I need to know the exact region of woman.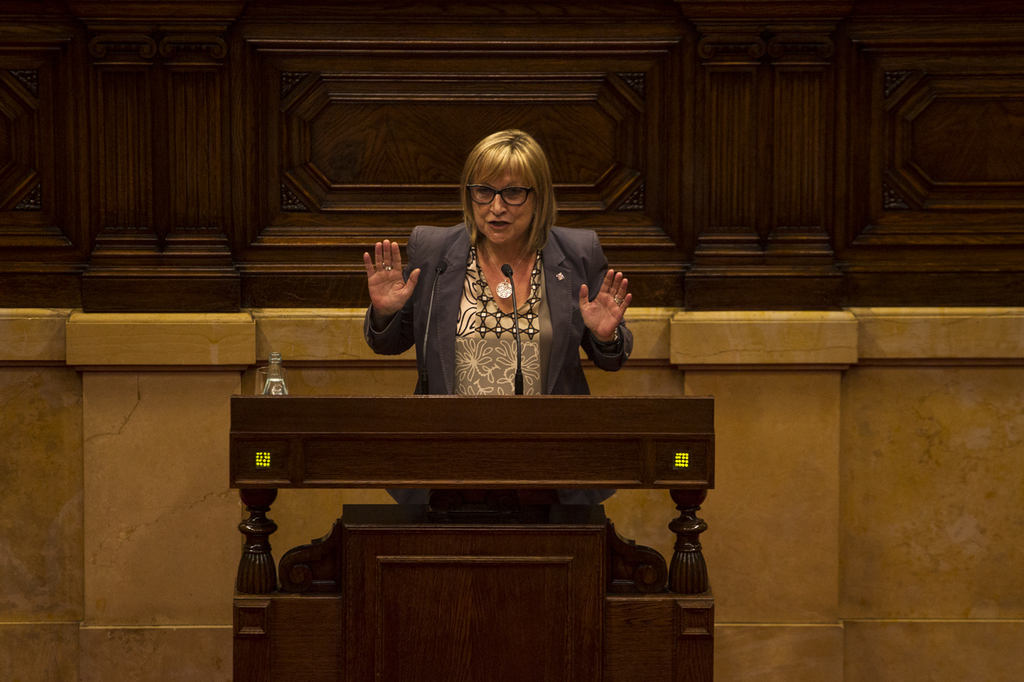
Region: {"left": 383, "top": 128, "right": 630, "bottom": 412}.
